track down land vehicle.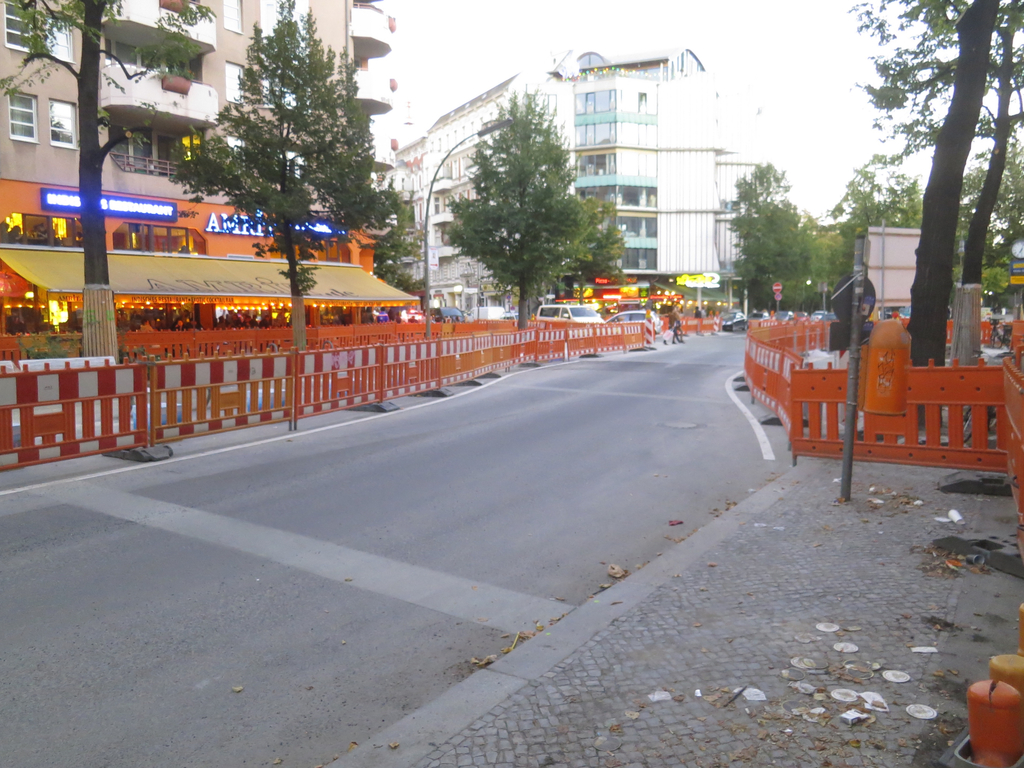
Tracked to BBox(502, 310, 518, 323).
